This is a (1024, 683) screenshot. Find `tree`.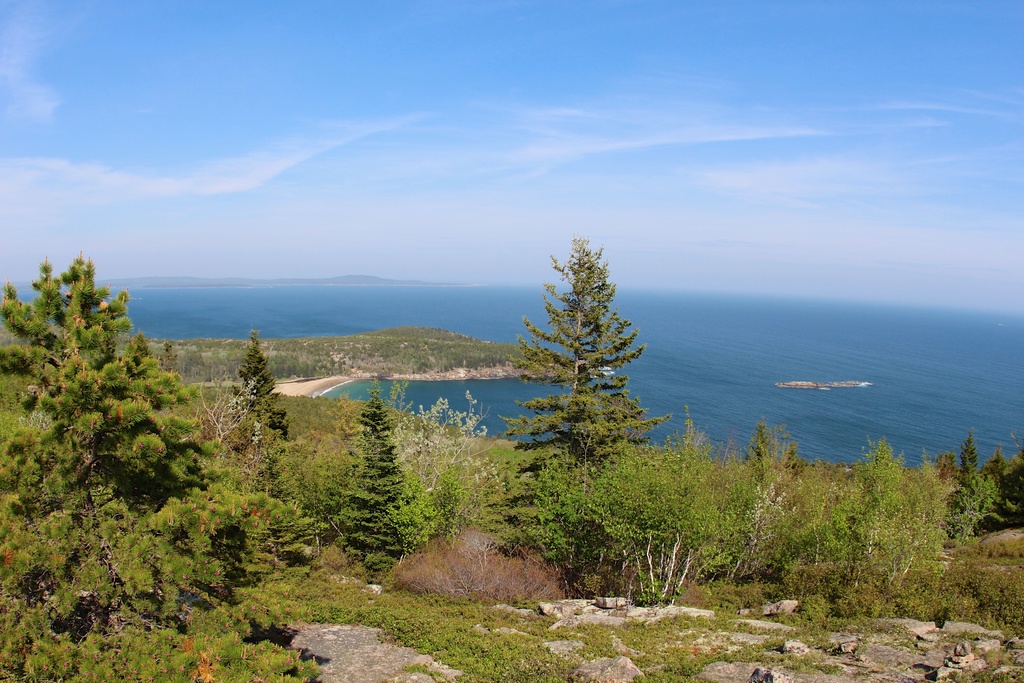
Bounding box: BBox(420, 377, 514, 556).
